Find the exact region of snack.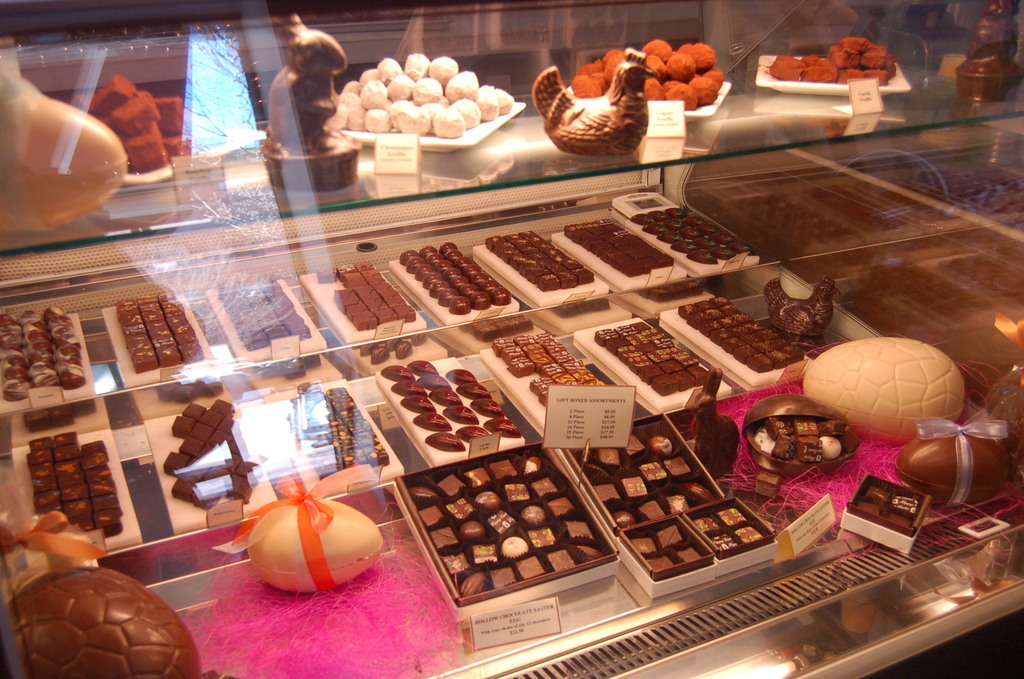
Exact region: bbox(731, 519, 765, 551).
